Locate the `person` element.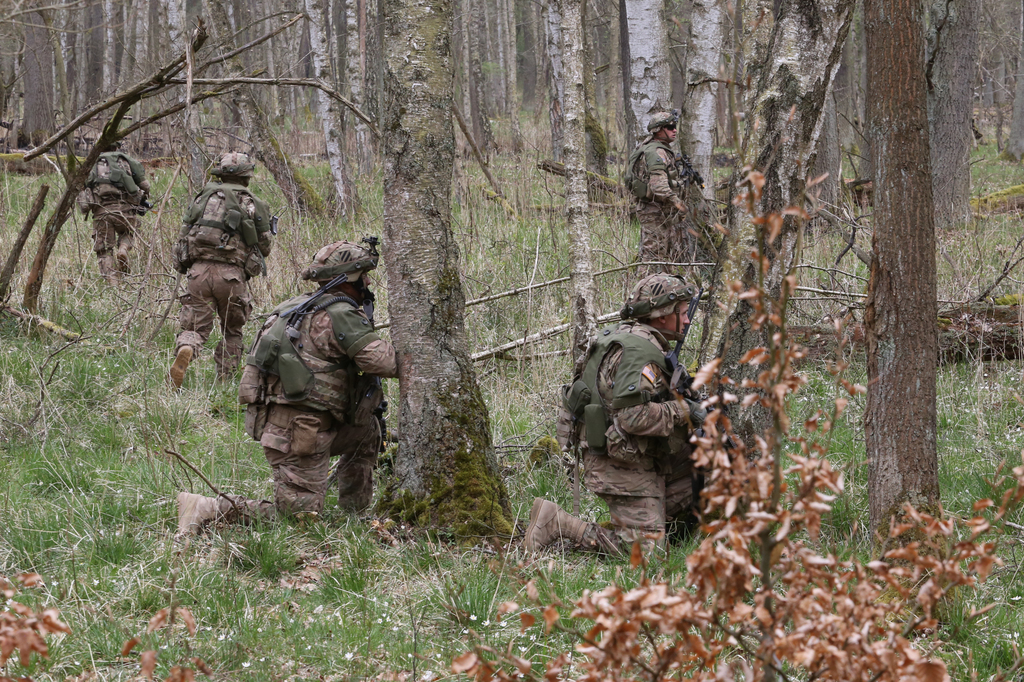
Element bbox: region(164, 147, 276, 397).
